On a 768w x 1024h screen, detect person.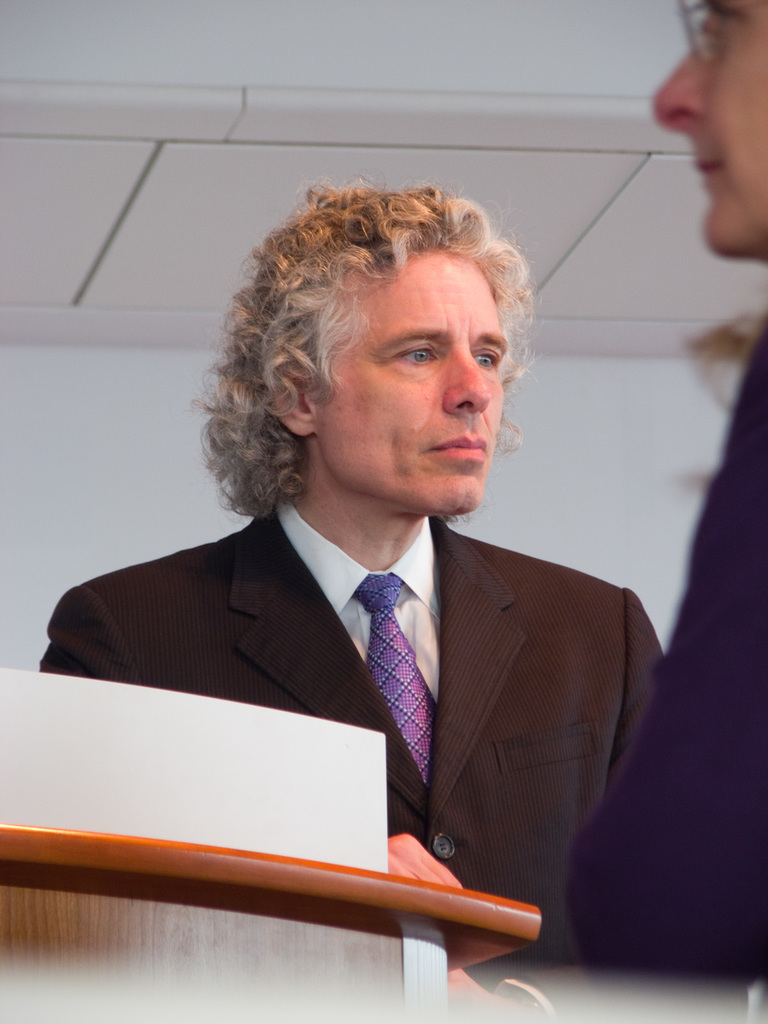
[371,0,767,1023].
